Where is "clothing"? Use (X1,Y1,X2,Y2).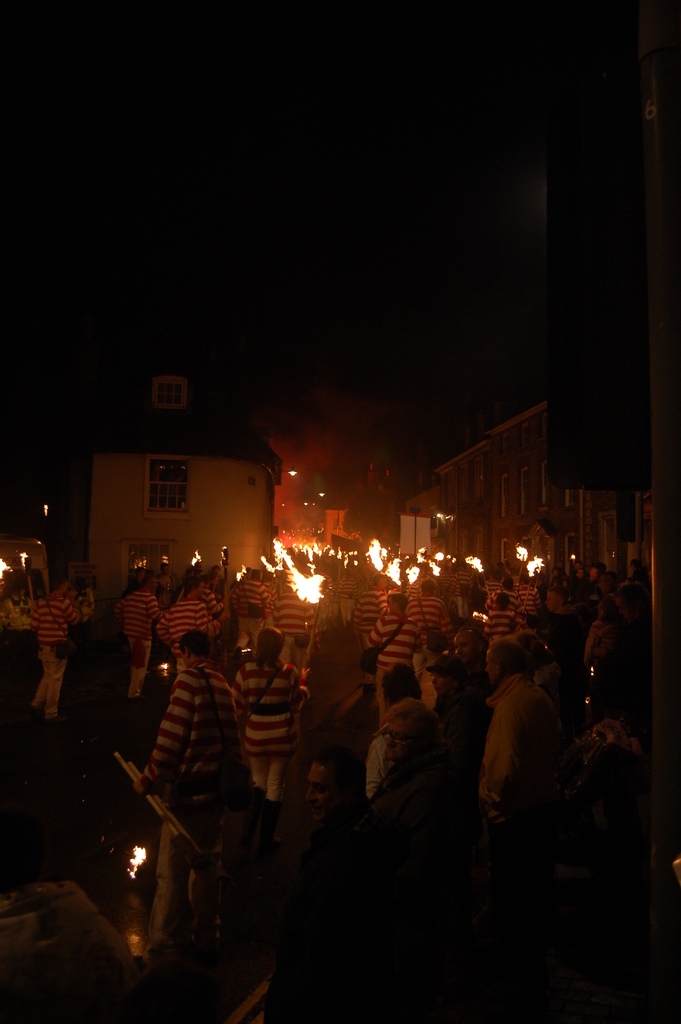
(158,594,221,666).
